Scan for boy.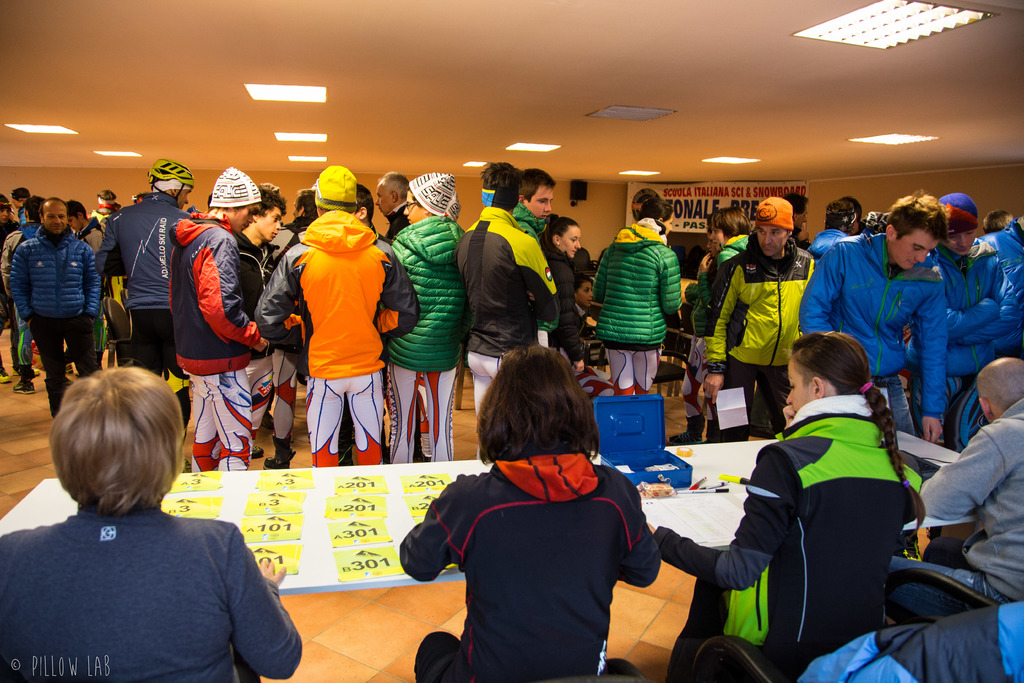
Scan result: left=932, top=190, right=1022, bottom=413.
